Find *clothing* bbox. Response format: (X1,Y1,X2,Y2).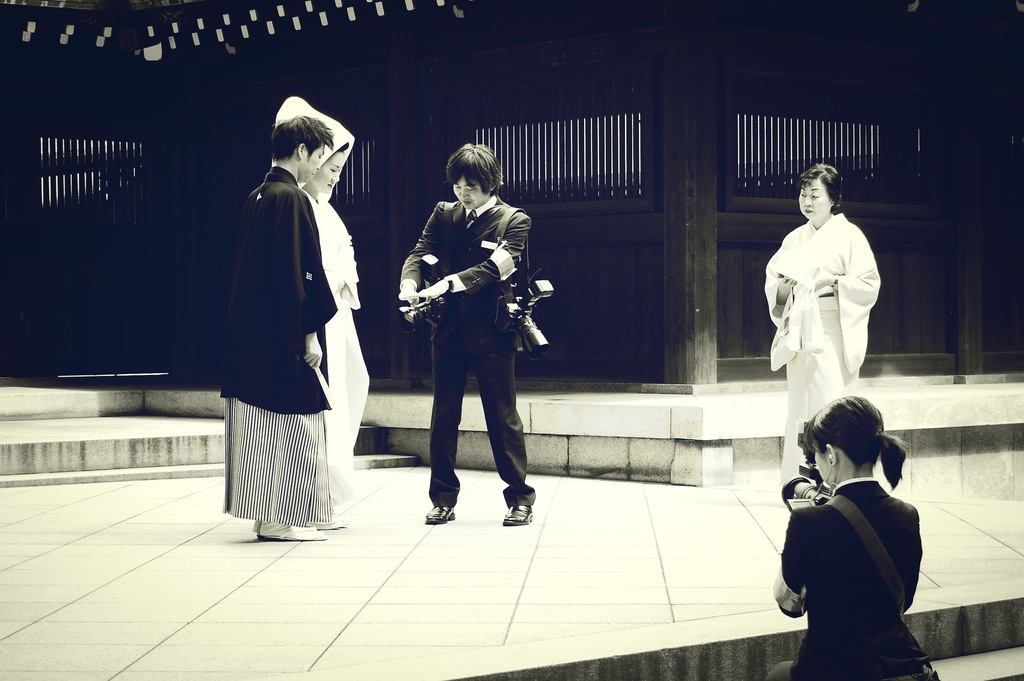
(278,88,378,523).
